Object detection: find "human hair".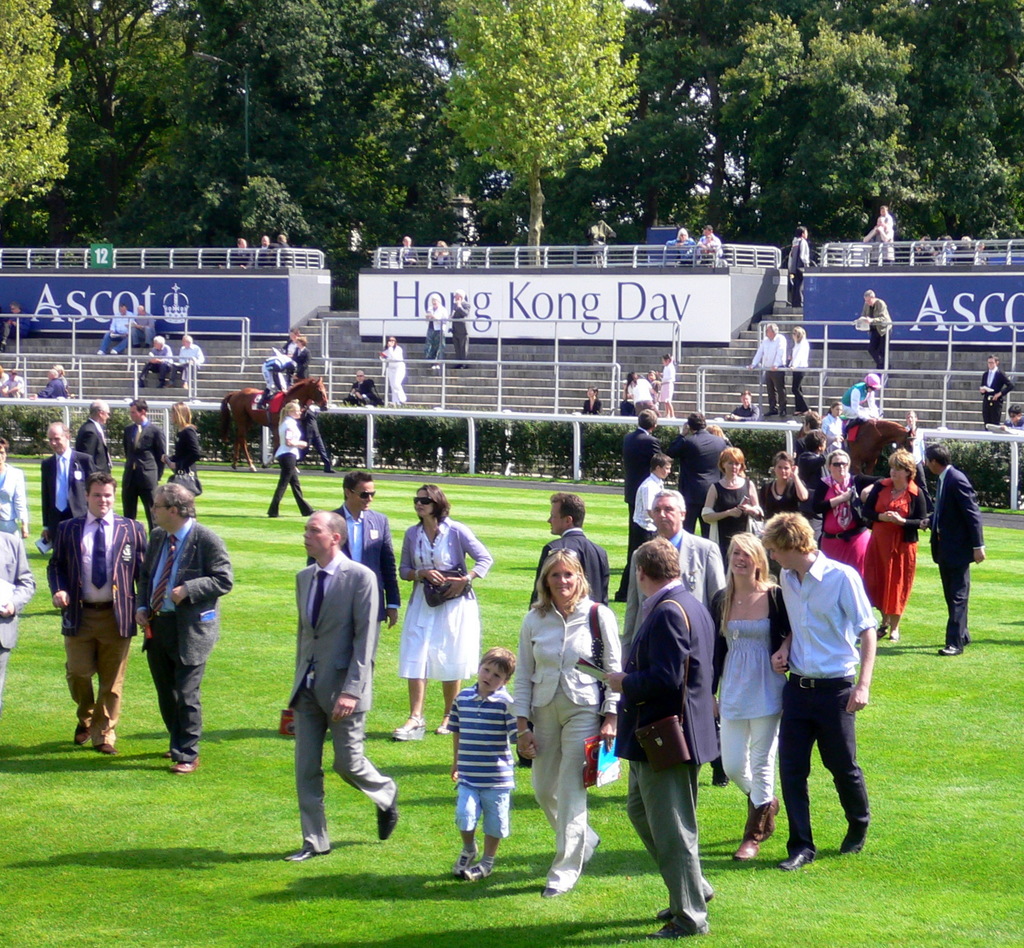
l=886, t=450, r=918, b=481.
